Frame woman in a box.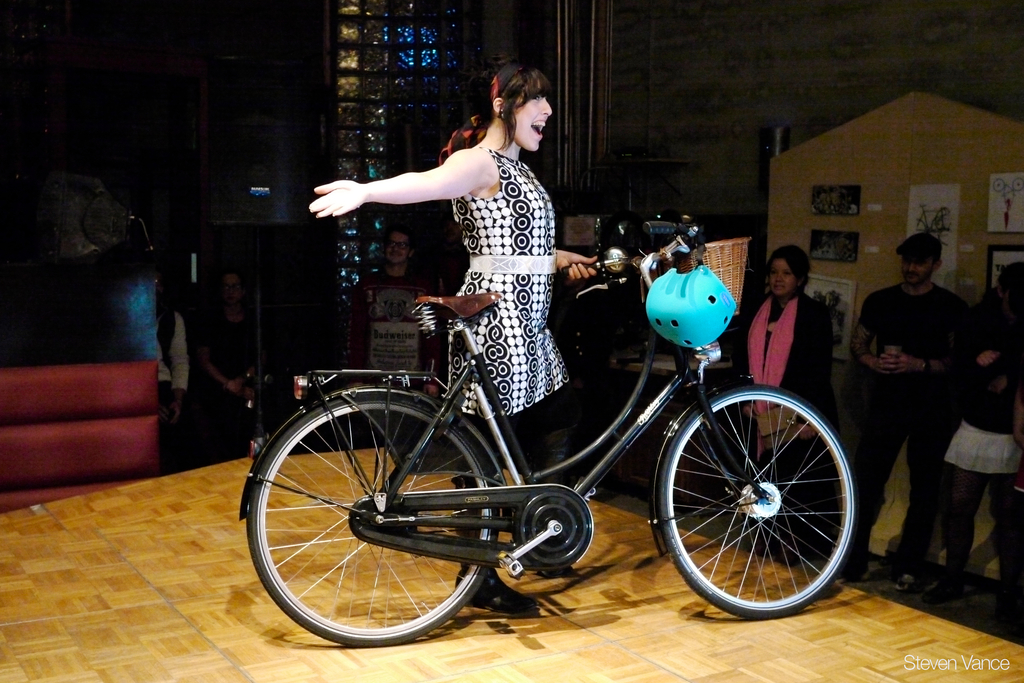
332 63 612 452.
